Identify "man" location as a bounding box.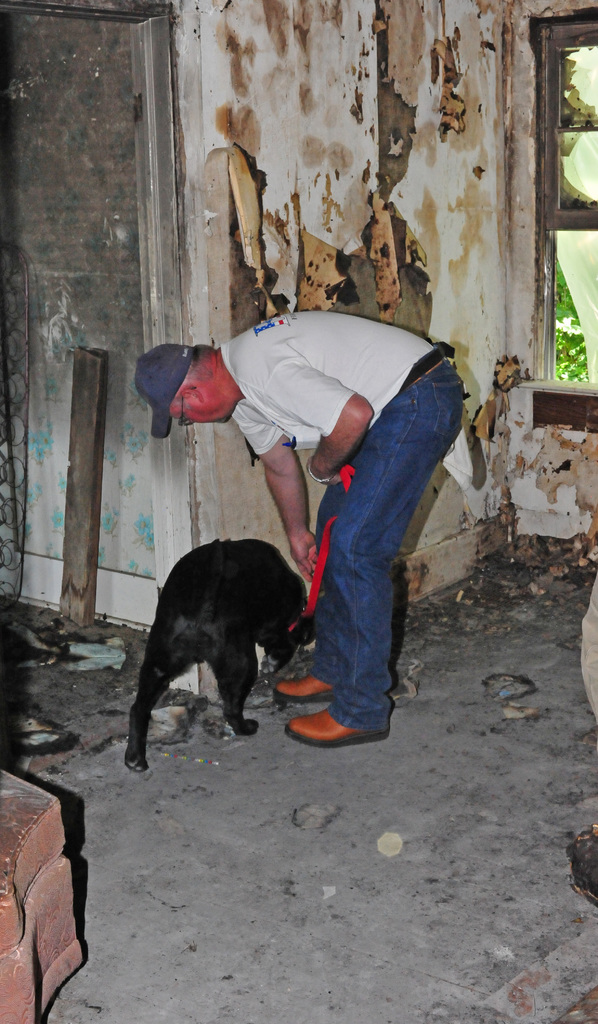
[left=153, top=317, right=473, bottom=664].
